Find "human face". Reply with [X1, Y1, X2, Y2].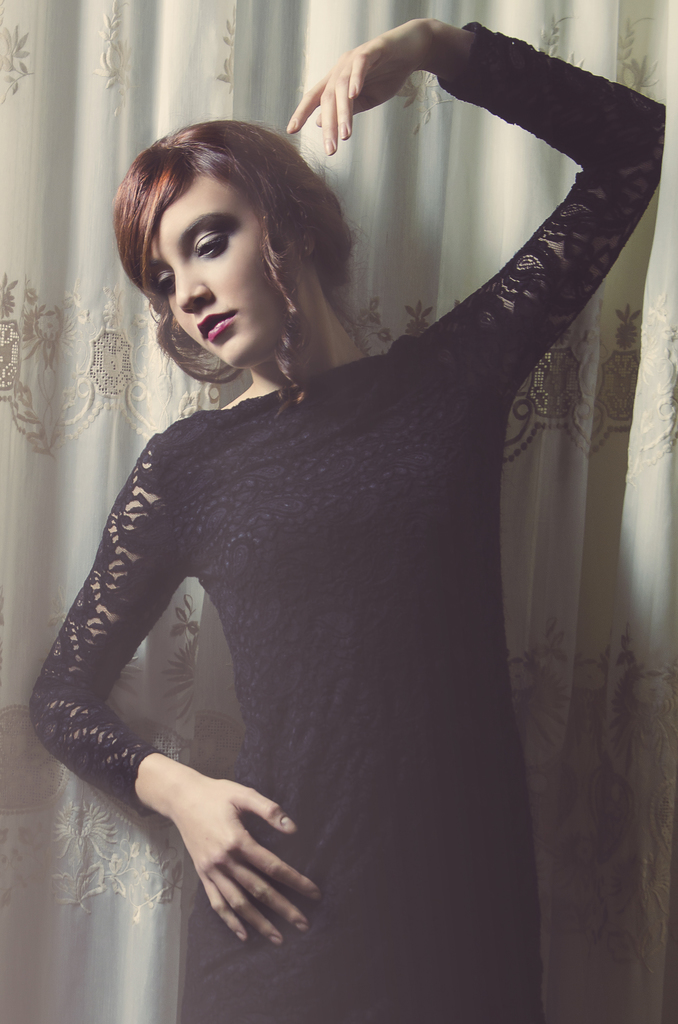
[151, 173, 278, 367].
